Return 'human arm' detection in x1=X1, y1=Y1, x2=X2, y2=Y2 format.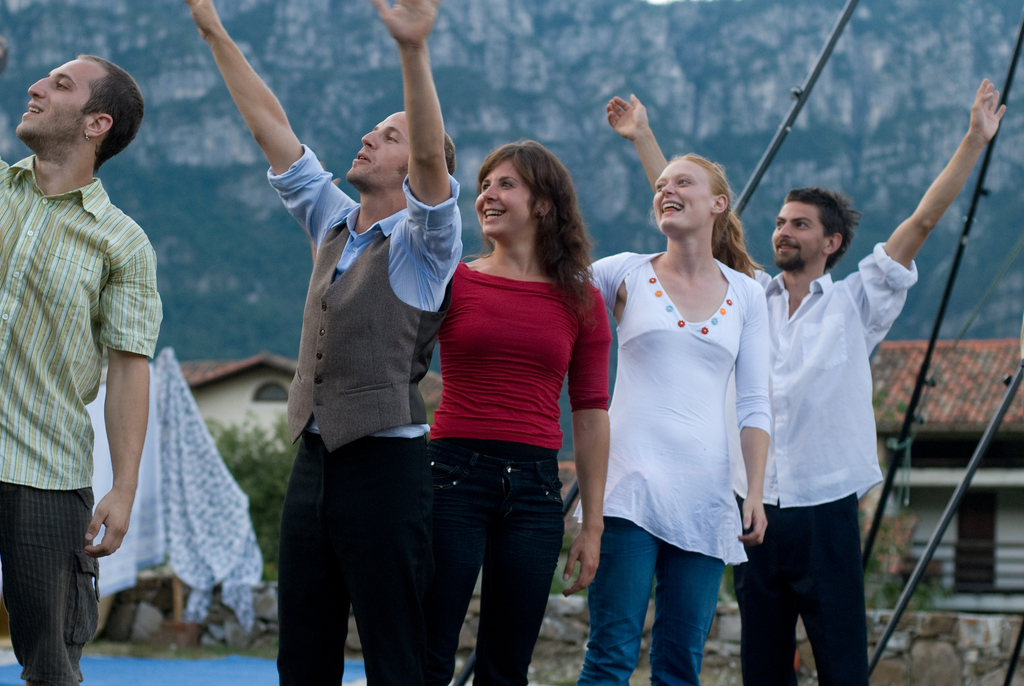
x1=372, y1=0, x2=460, y2=275.
